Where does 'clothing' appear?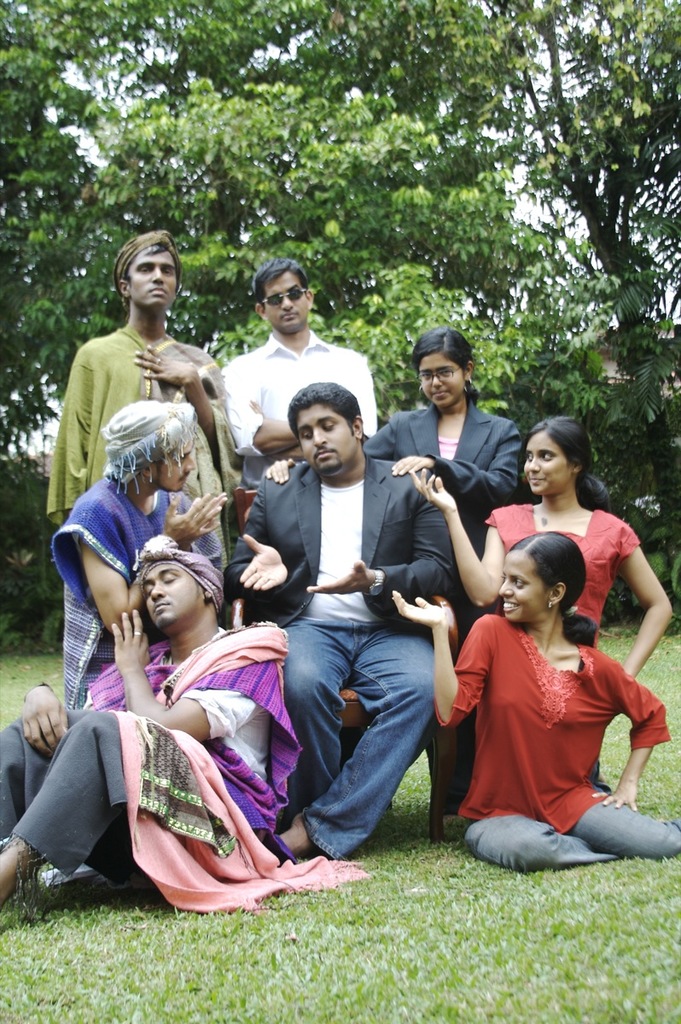
Appears at l=219, t=335, r=381, b=489.
